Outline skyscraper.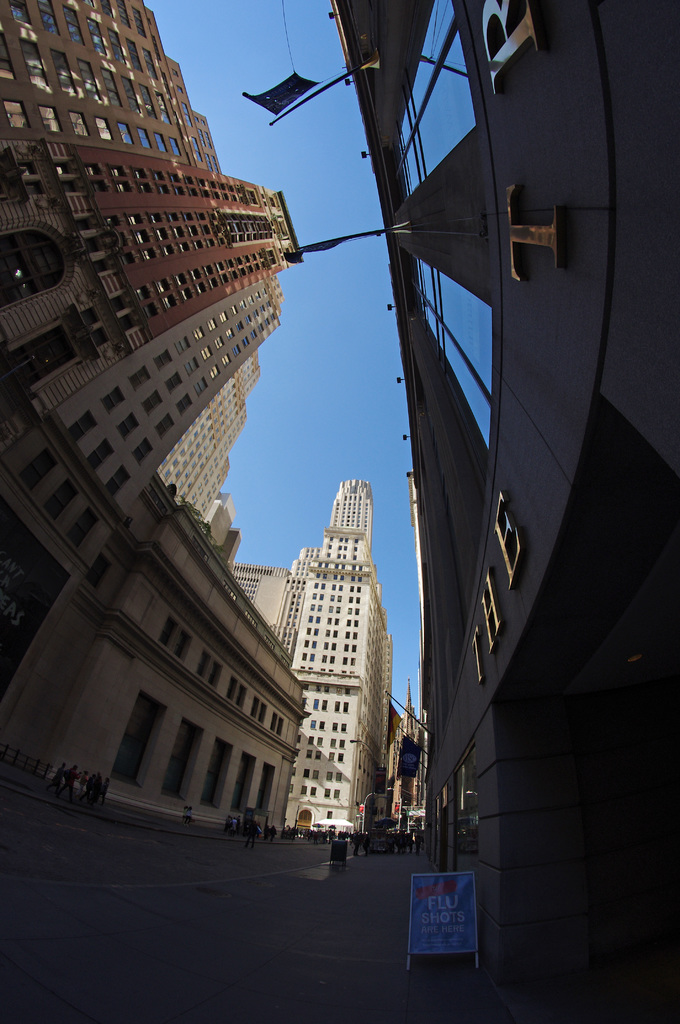
Outline: l=327, t=0, r=679, b=1020.
